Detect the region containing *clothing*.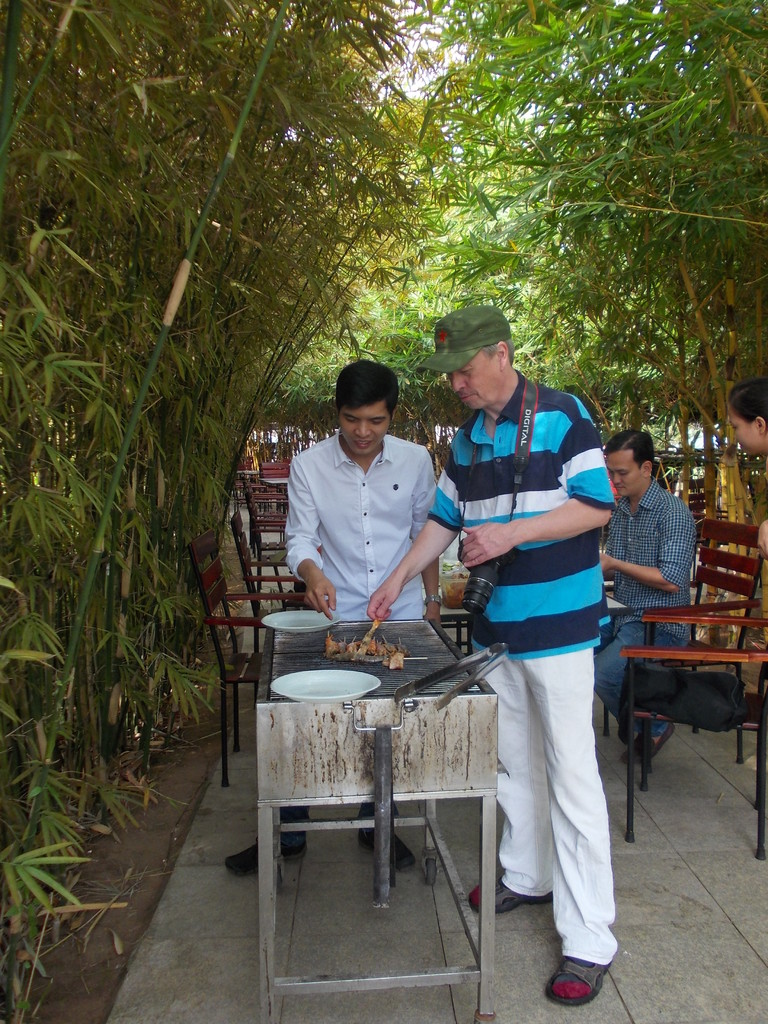
(x1=276, y1=429, x2=438, y2=849).
